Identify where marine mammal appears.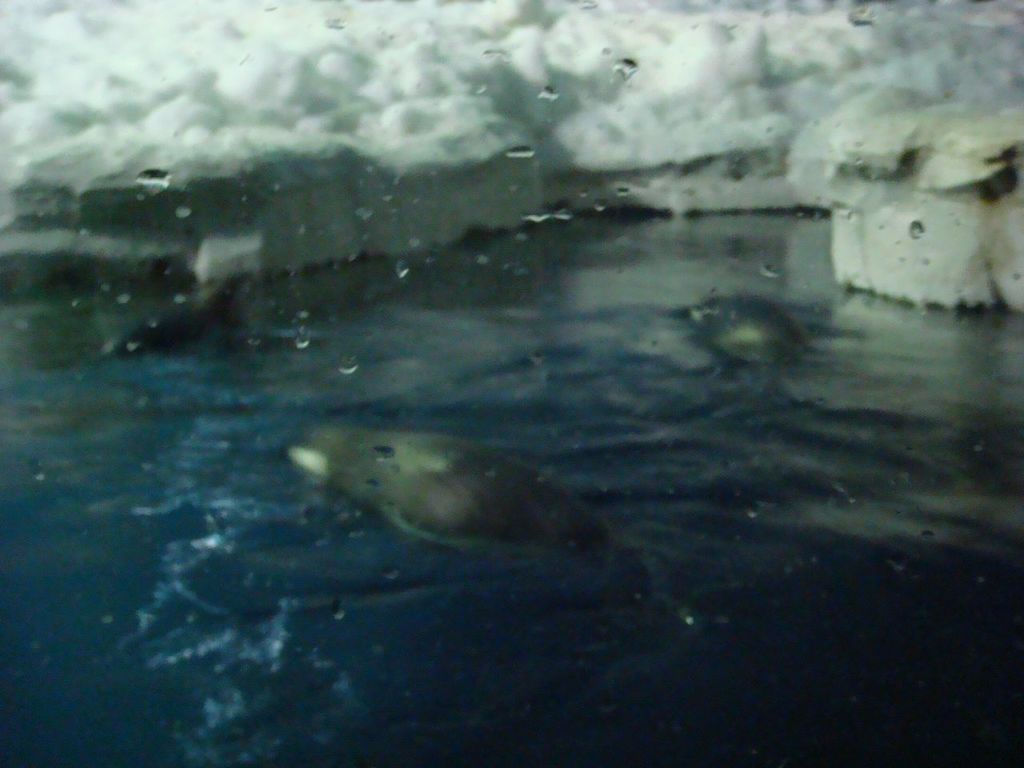
Appears at bbox(285, 425, 645, 581).
